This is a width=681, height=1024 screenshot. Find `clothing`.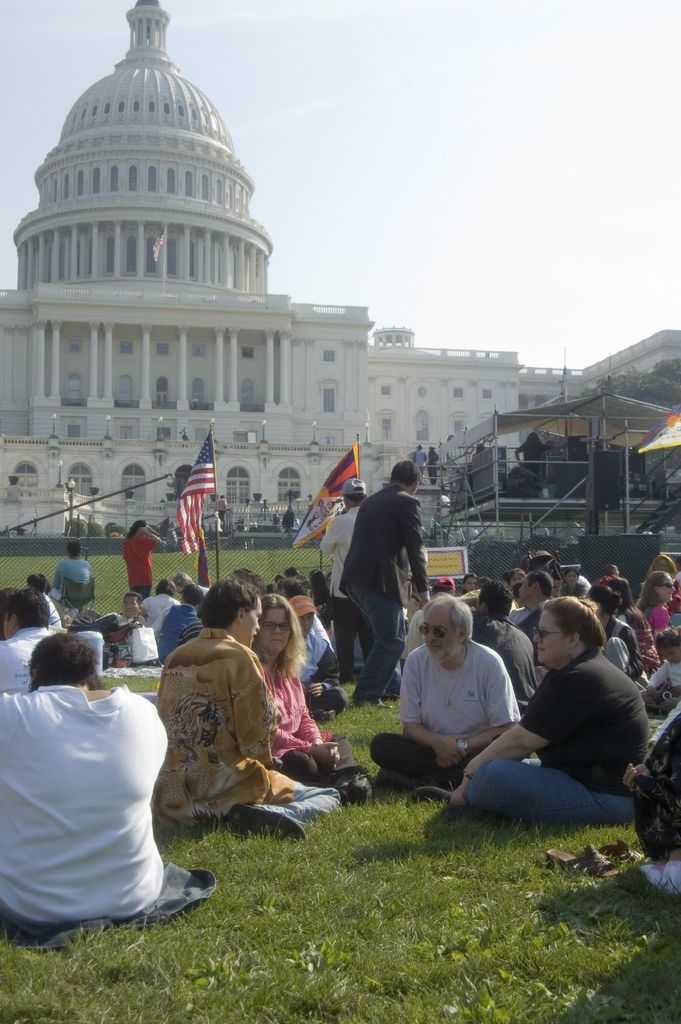
Bounding box: [left=557, top=579, right=595, bottom=600].
